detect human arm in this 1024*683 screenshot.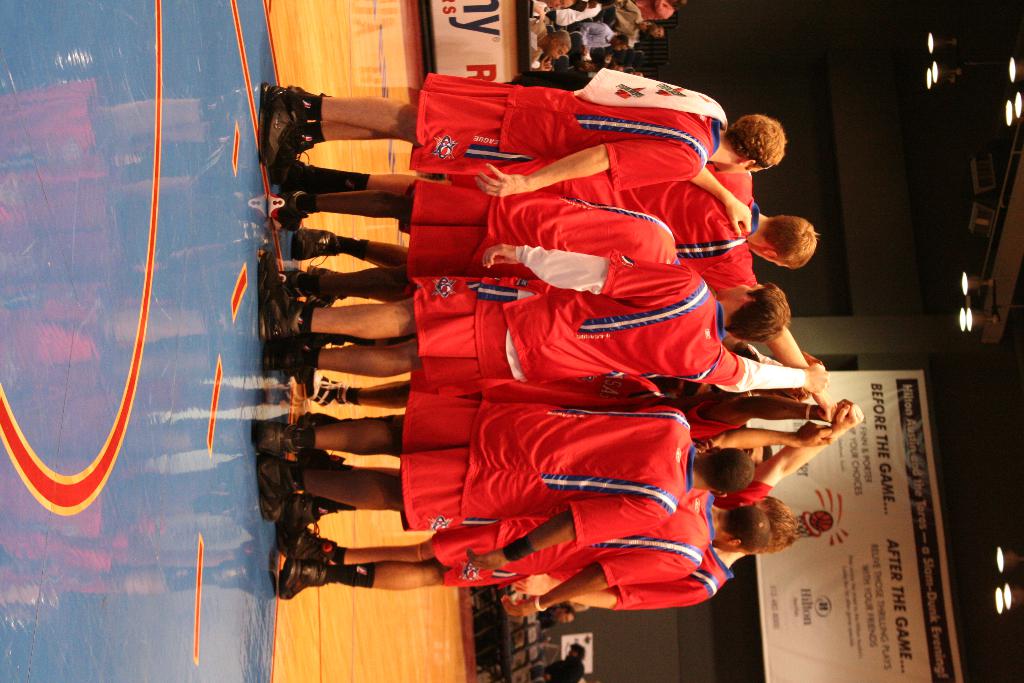
Detection: l=687, t=162, r=750, b=236.
